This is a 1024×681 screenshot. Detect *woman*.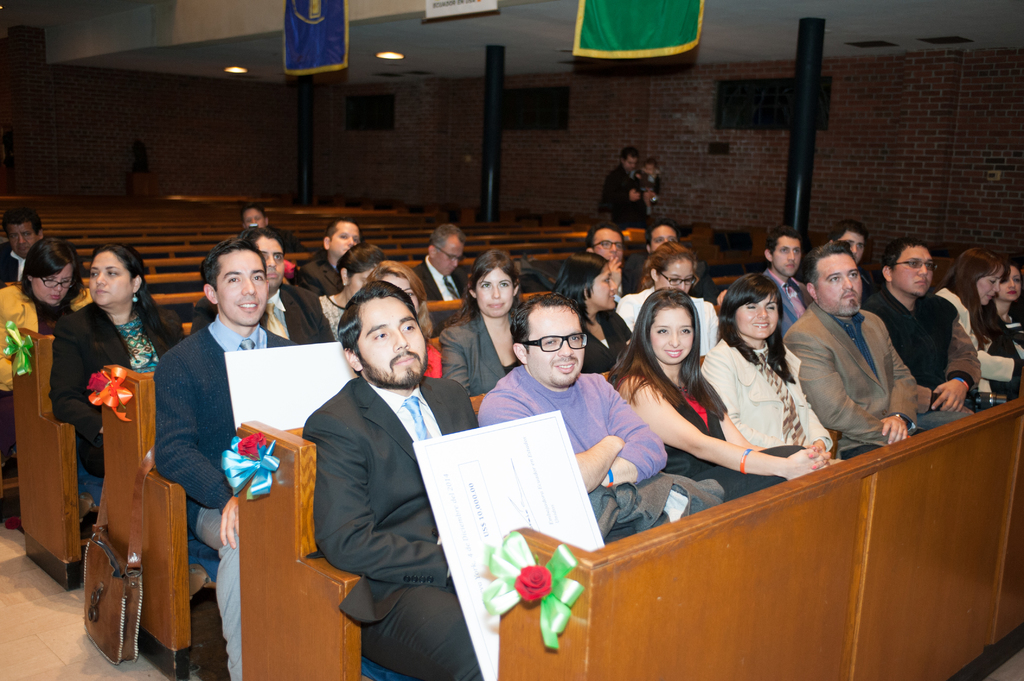
bbox=(358, 261, 440, 378).
